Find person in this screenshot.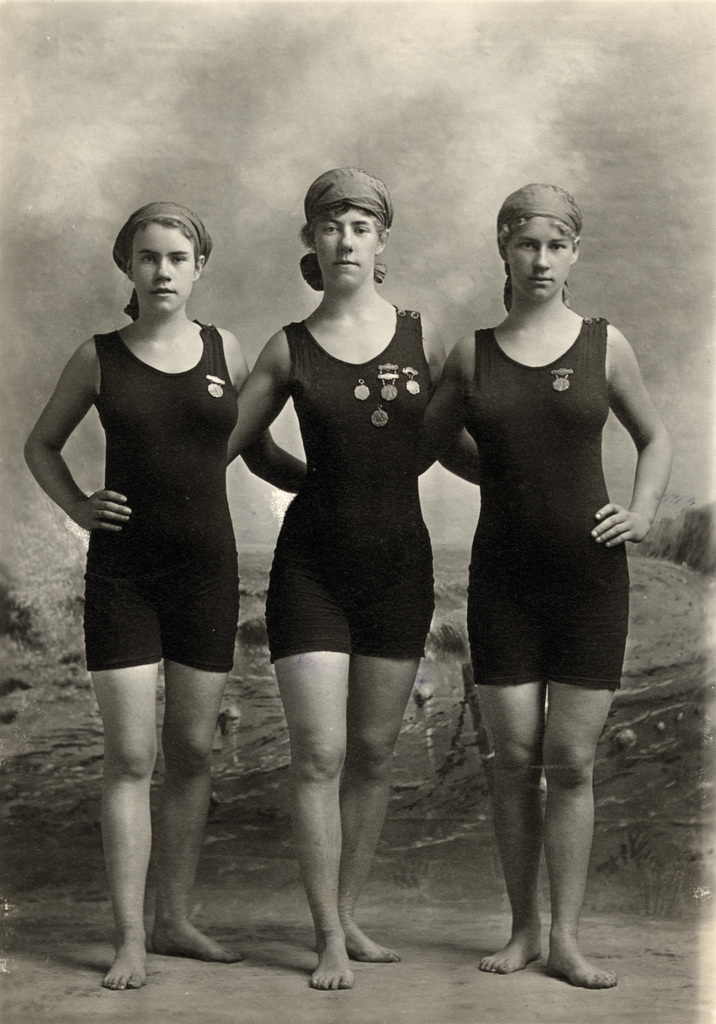
The bounding box for person is Rect(24, 199, 312, 989).
